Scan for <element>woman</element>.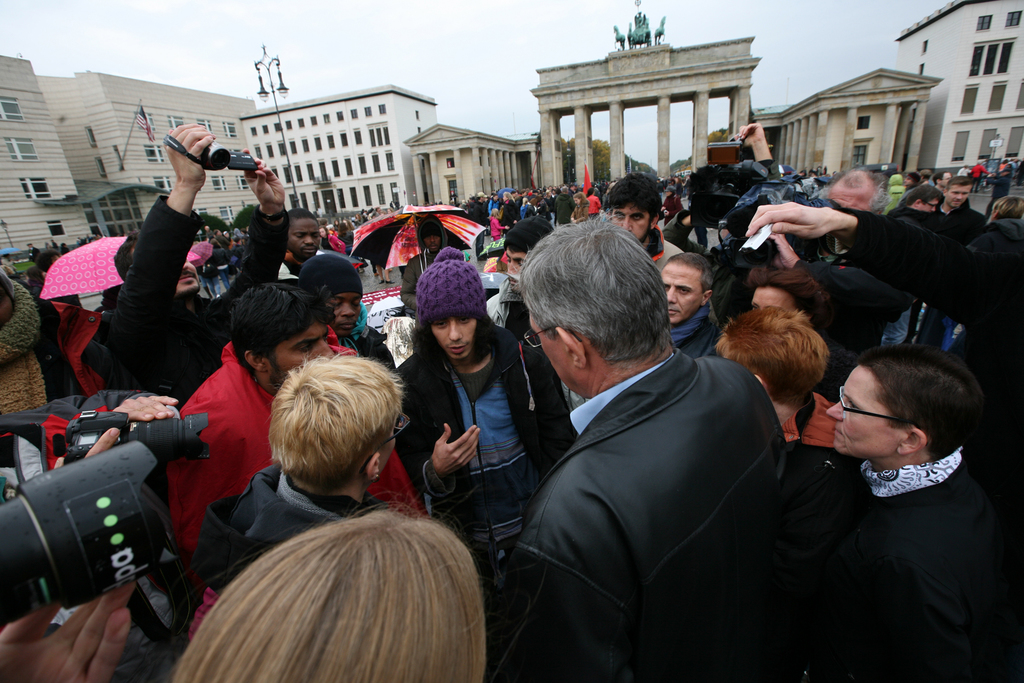
Scan result: (left=212, top=239, right=233, bottom=294).
